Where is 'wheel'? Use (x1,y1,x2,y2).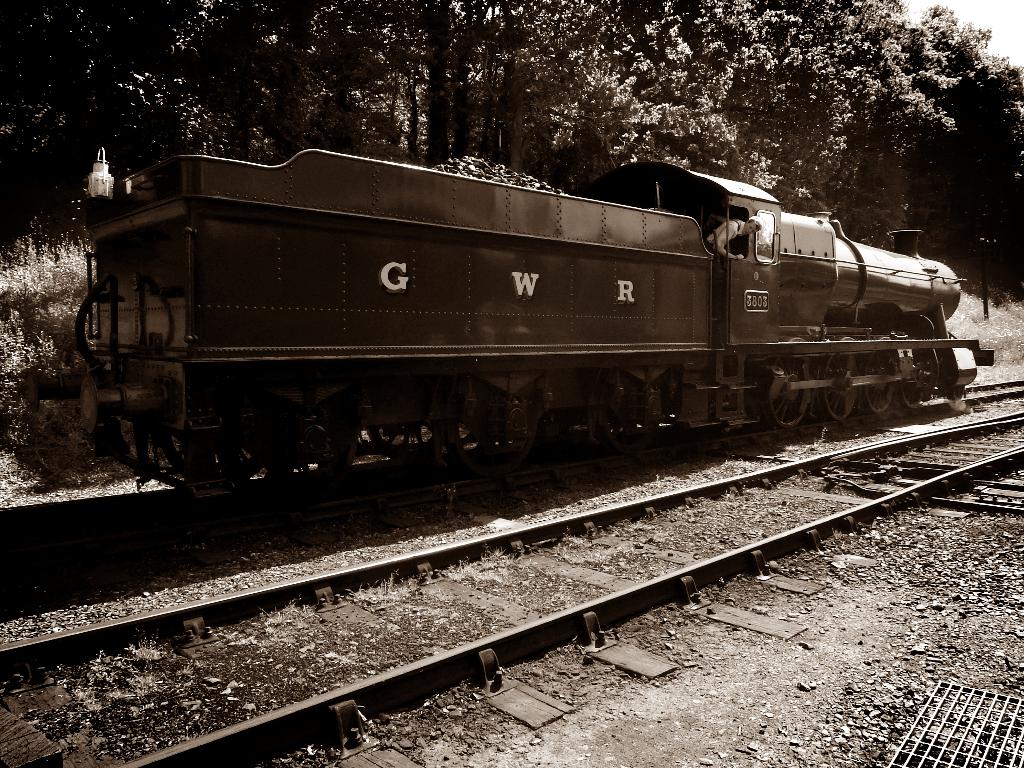
(769,370,798,431).
